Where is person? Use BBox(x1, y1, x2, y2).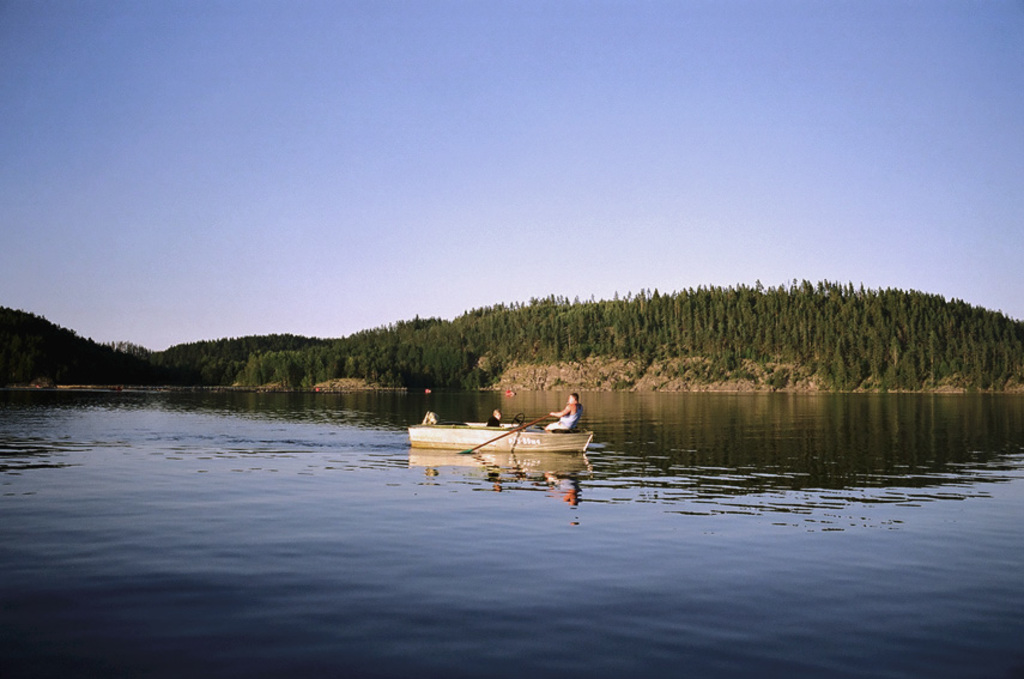
BBox(487, 405, 502, 426).
